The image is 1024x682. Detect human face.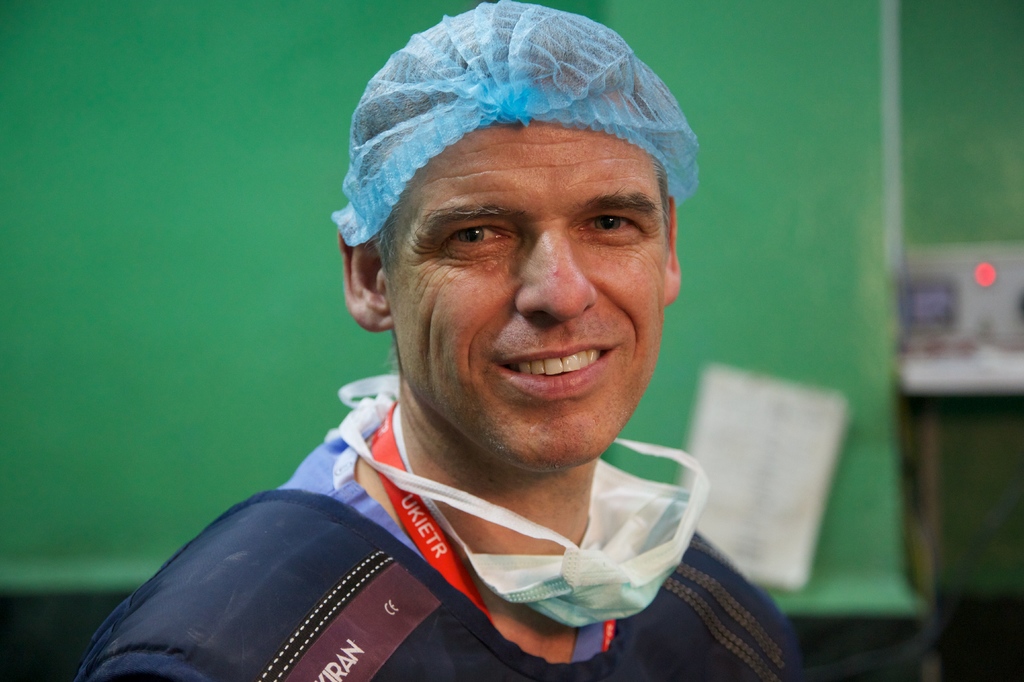
Detection: <bbox>385, 120, 664, 468</bbox>.
